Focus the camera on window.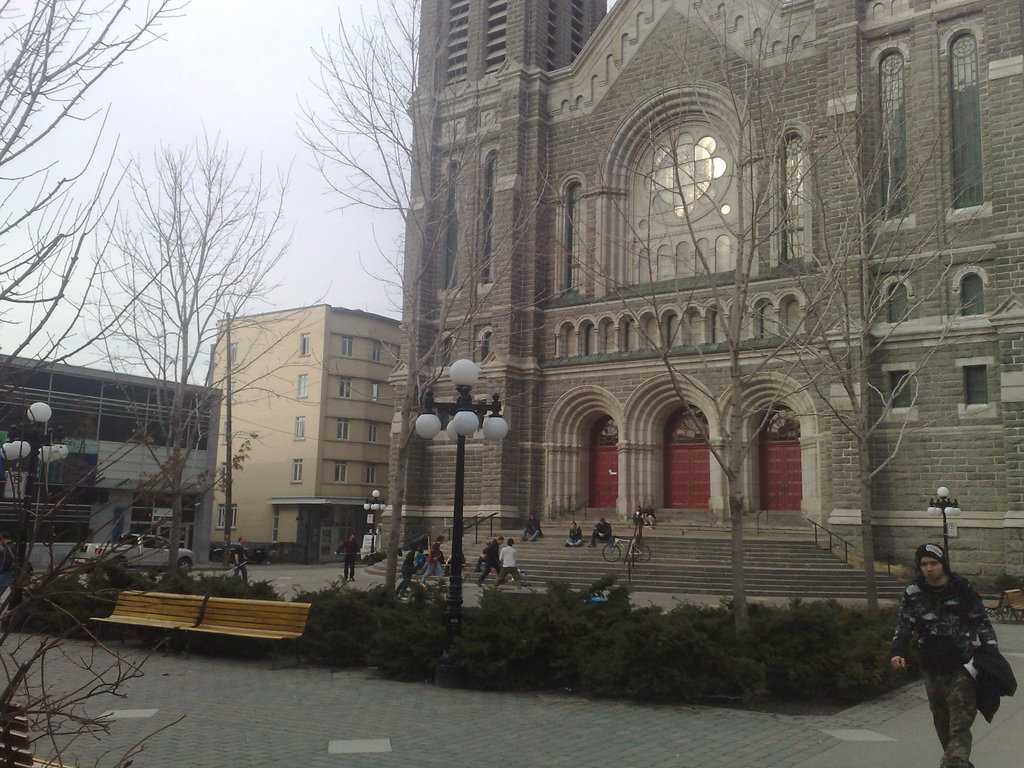
Focus region: pyautogui.locateOnScreen(753, 299, 778, 336).
